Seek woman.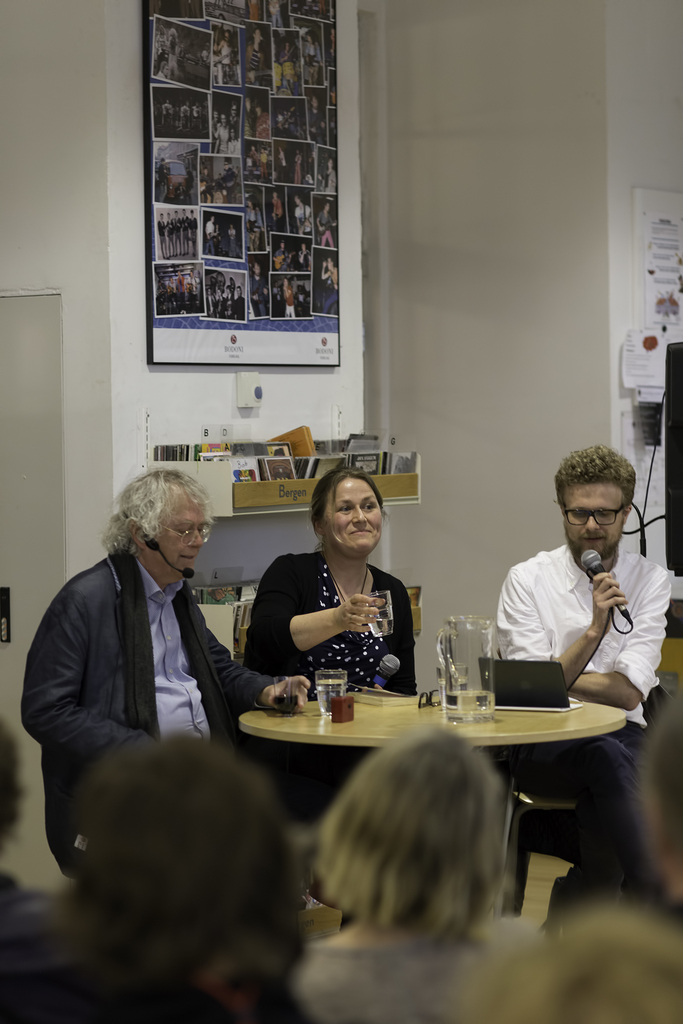
select_region(278, 38, 301, 97).
